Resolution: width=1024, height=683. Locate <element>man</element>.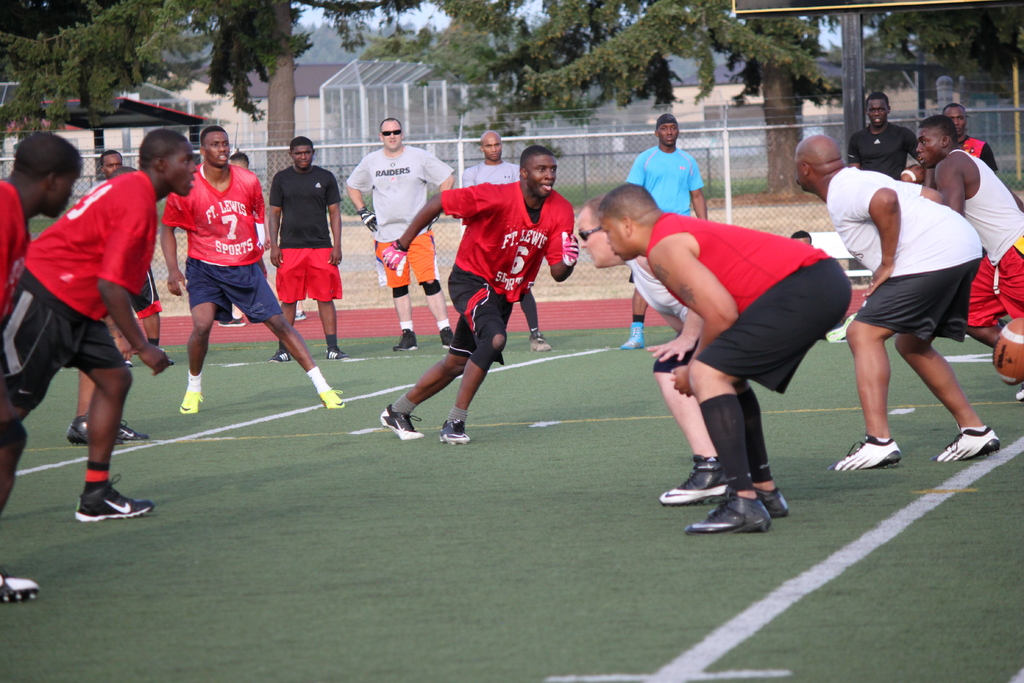
left=462, top=129, right=554, bottom=353.
